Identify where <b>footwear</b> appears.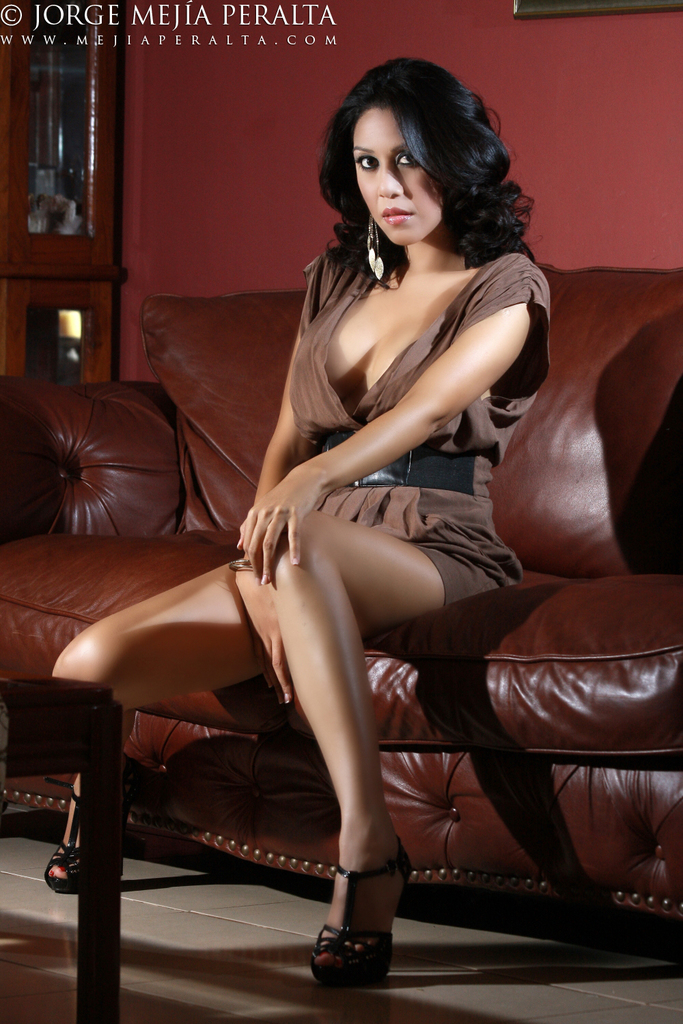
Appears at locate(316, 858, 412, 991).
